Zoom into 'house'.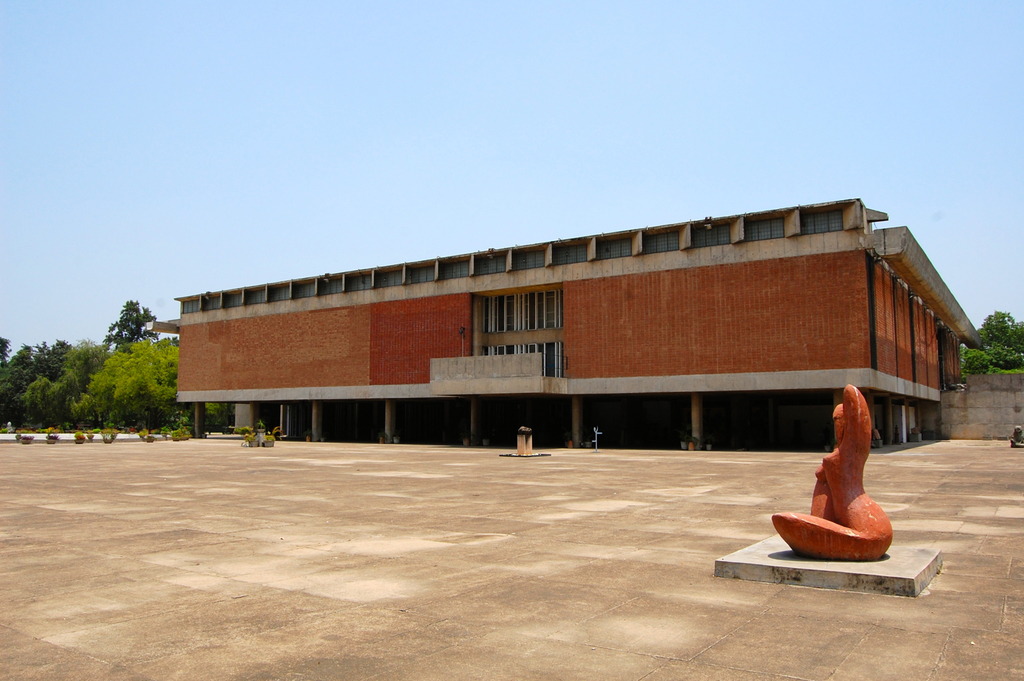
Zoom target: box=[152, 188, 959, 475].
